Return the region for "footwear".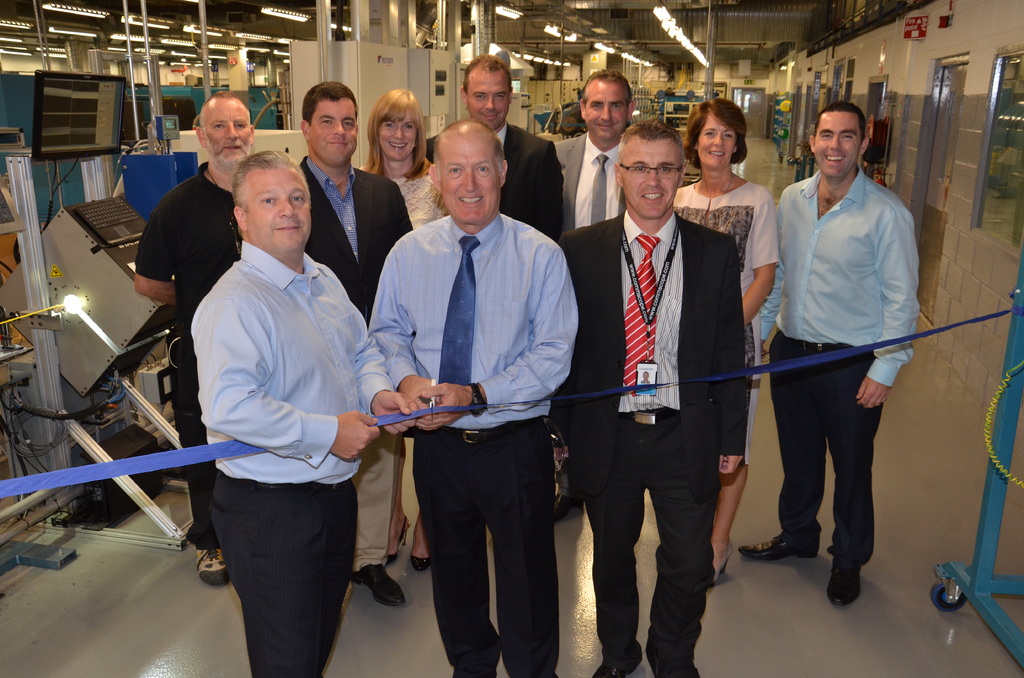
(x1=349, y1=562, x2=401, y2=609).
